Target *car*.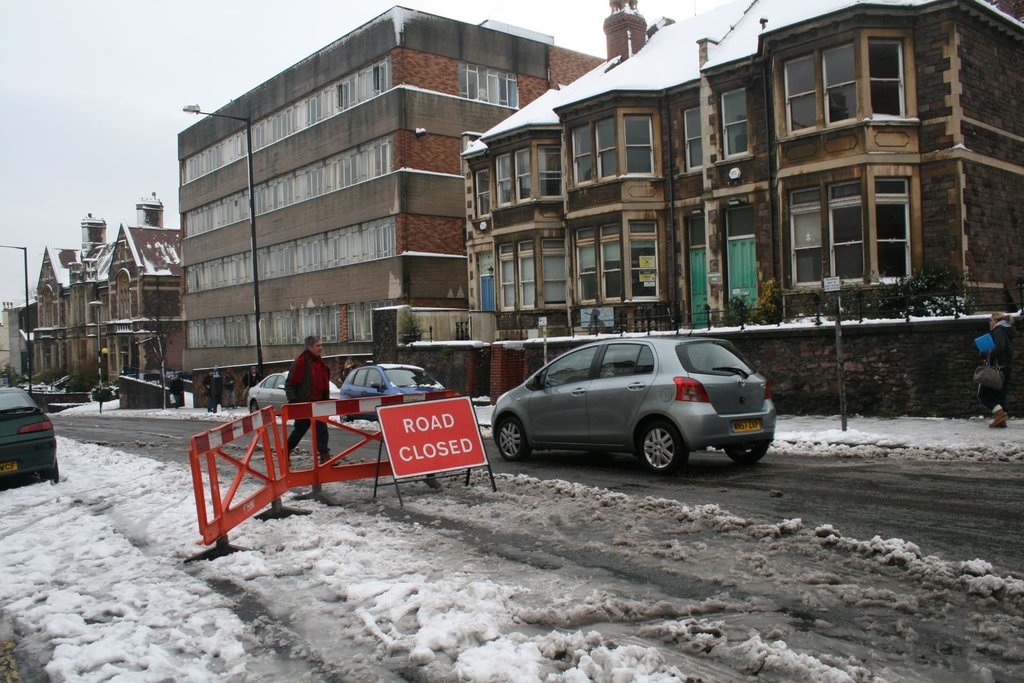
Target region: crop(0, 378, 58, 486).
